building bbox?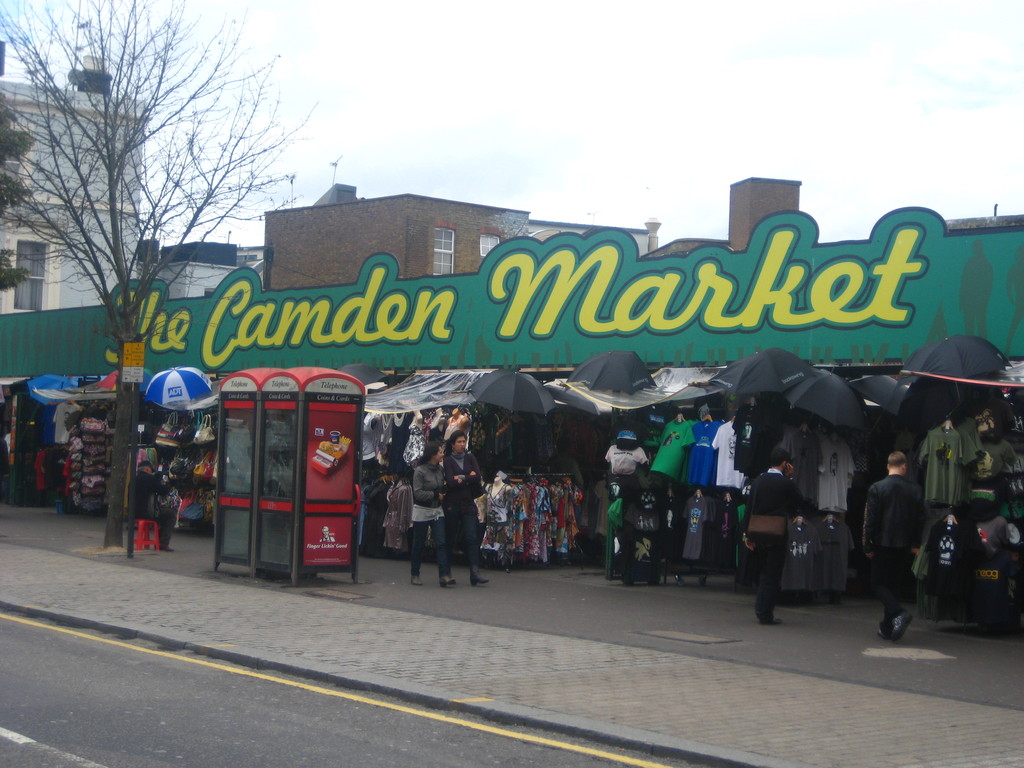
(x1=0, y1=44, x2=154, y2=316)
